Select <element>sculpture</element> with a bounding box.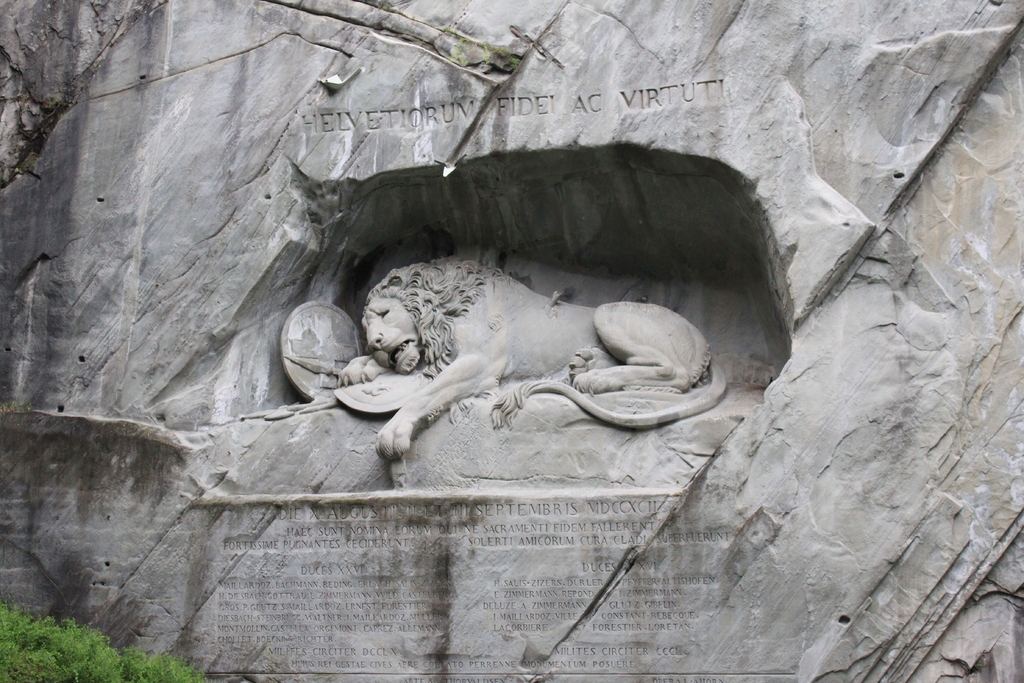
[x1=270, y1=239, x2=726, y2=462].
